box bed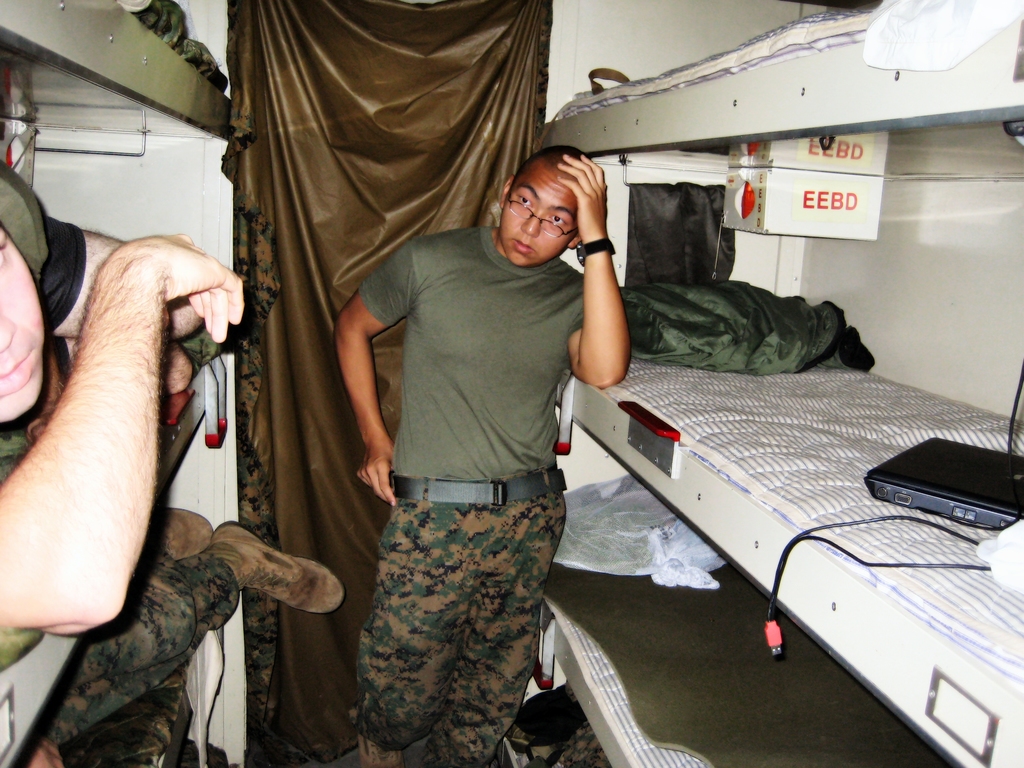
BBox(0, 349, 228, 767)
